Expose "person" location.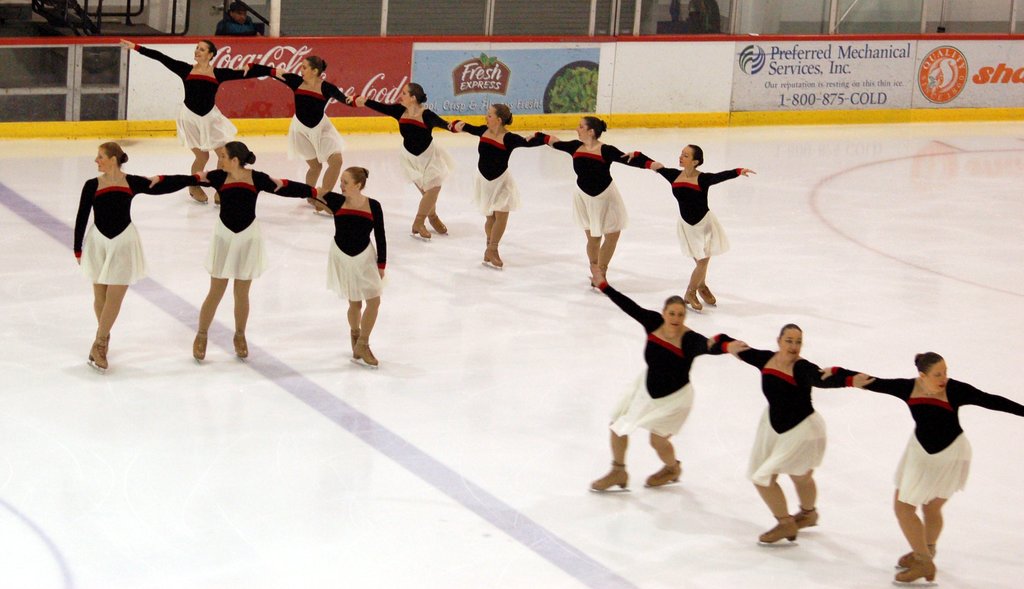
Exposed at {"x1": 232, "y1": 57, "x2": 367, "y2": 217}.
